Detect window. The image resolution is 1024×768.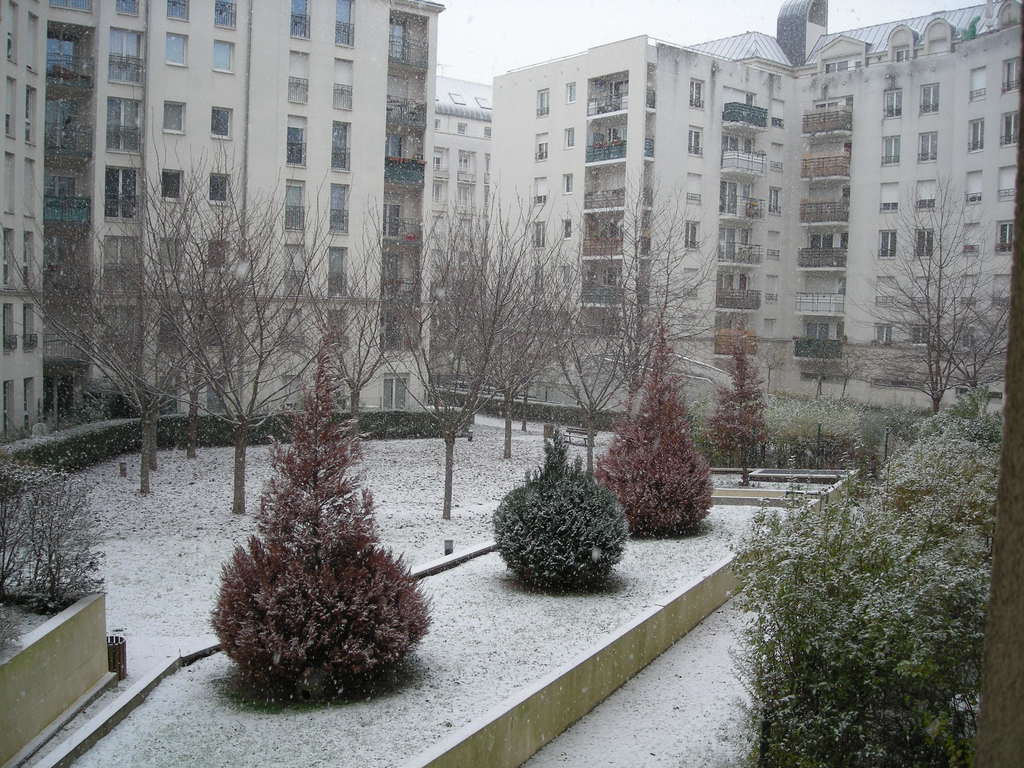
box(202, 317, 234, 349).
